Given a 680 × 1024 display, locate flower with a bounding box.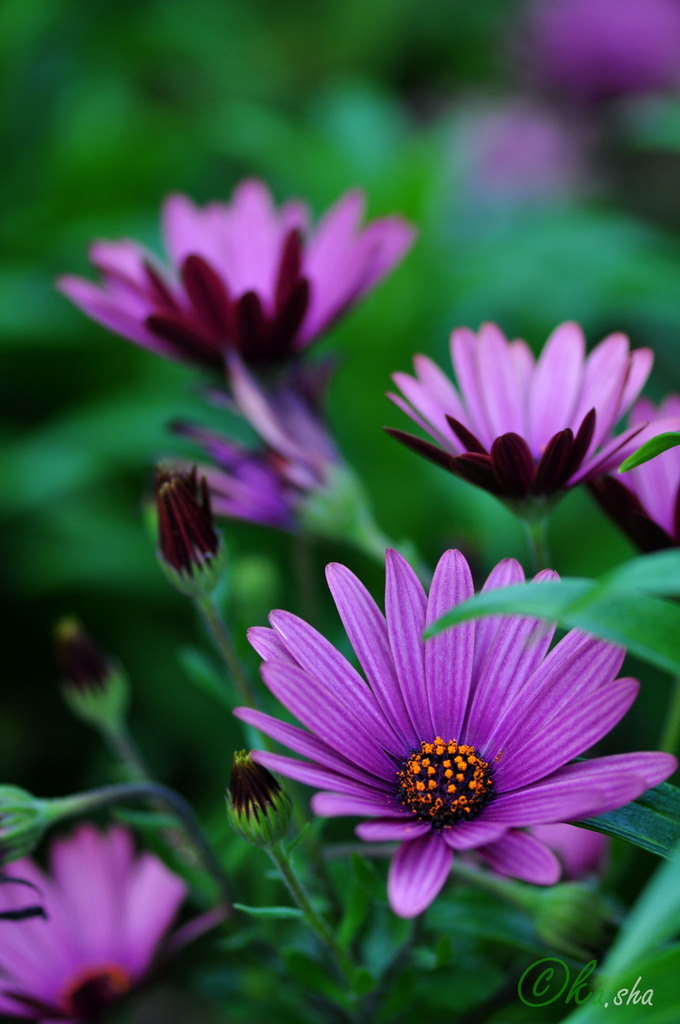
Located: x1=521 y1=0 x2=679 y2=120.
